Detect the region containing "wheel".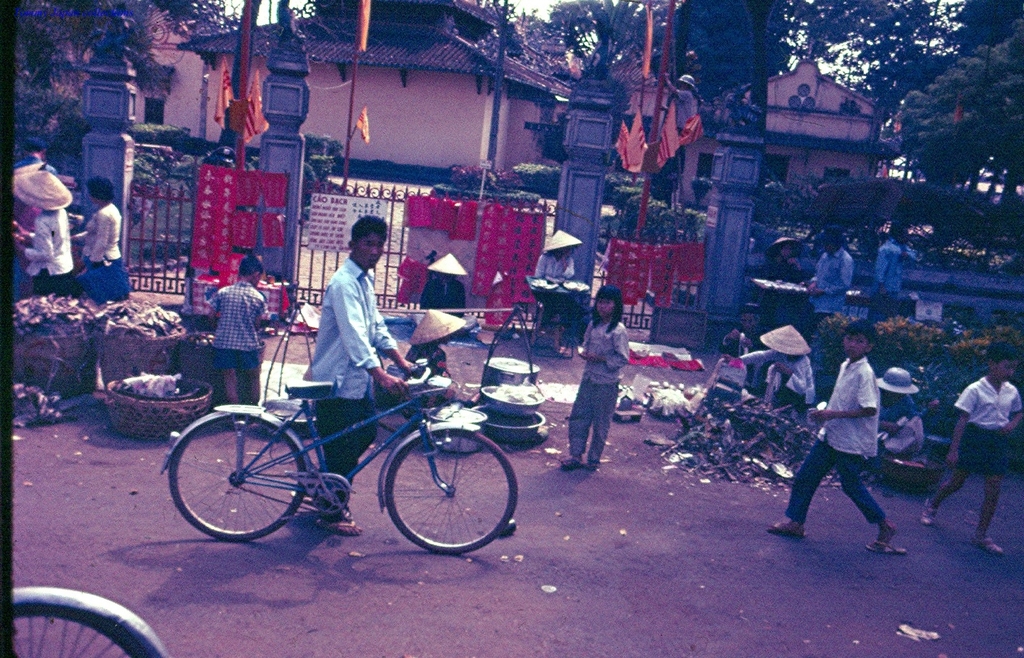
bbox(168, 412, 308, 542).
